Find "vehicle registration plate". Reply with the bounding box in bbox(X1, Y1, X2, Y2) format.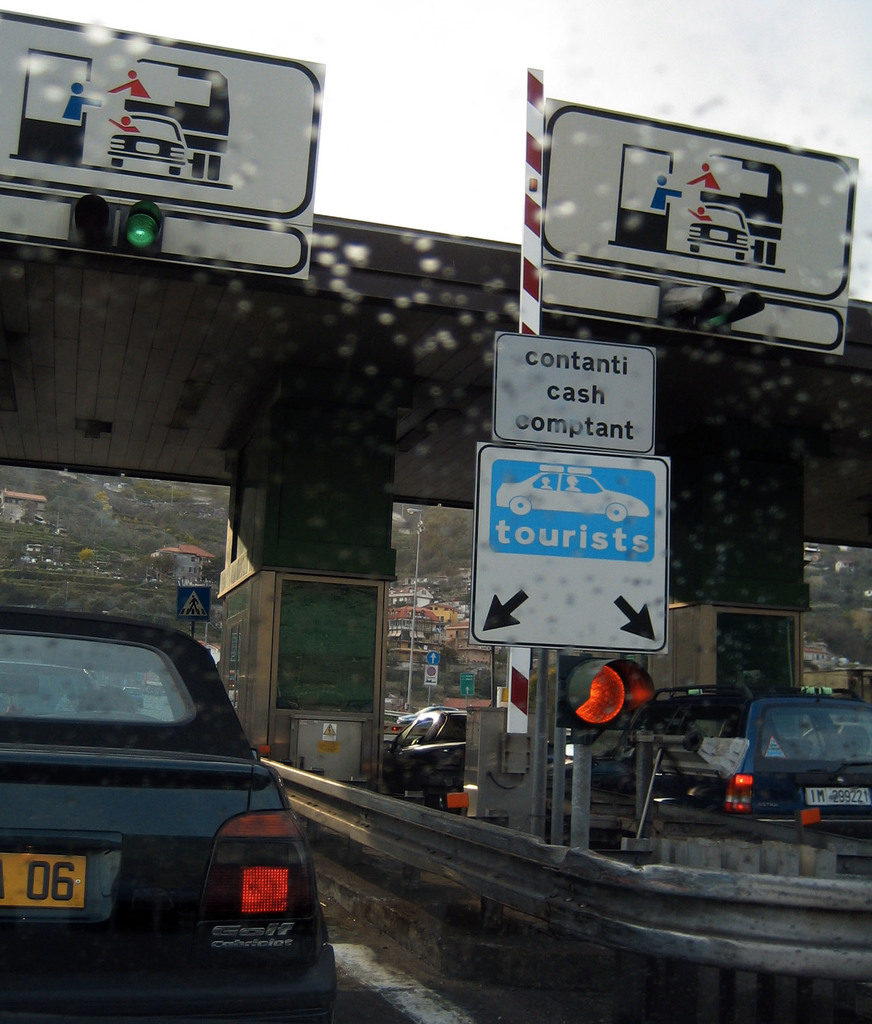
bbox(6, 840, 87, 935).
